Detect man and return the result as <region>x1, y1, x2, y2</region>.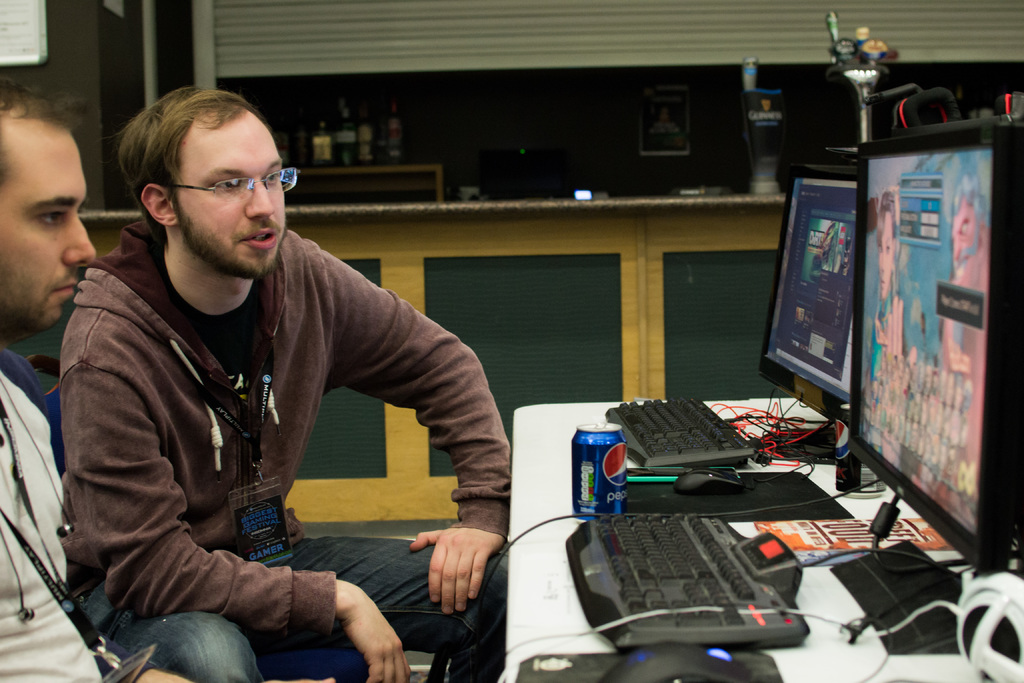
<region>0, 69, 199, 682</region>.
